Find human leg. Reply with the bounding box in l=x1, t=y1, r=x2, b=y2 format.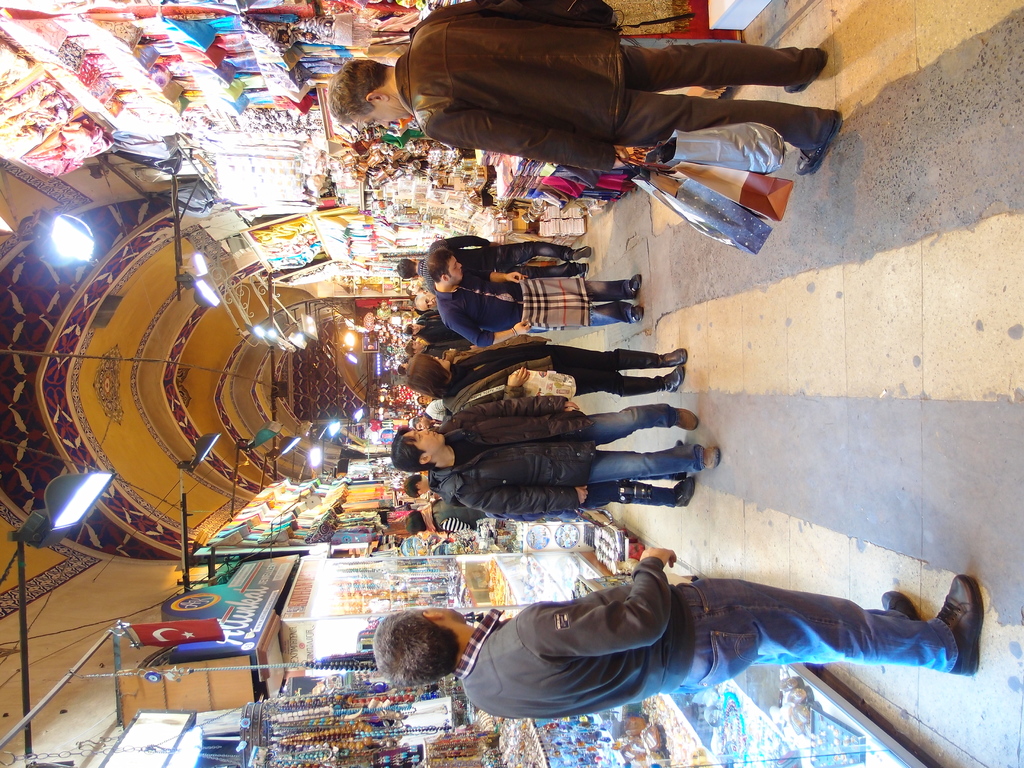
l=692, t=588, r=918, b=613.
